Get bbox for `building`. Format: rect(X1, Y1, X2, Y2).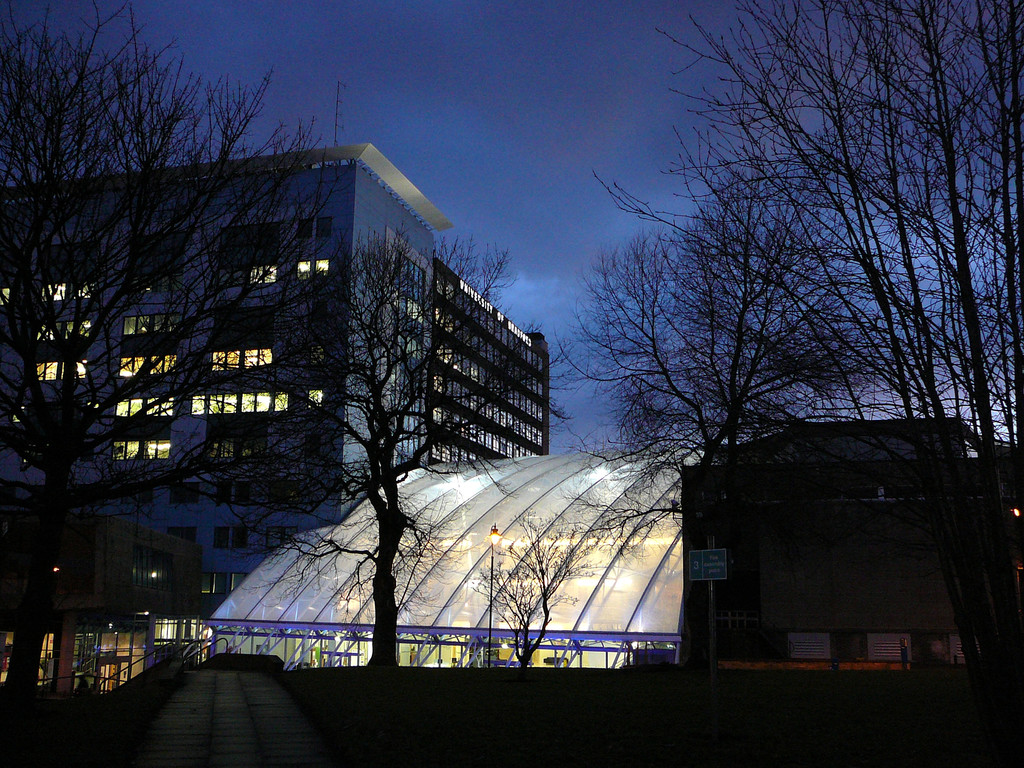
rect(207, 450, 705, 662).
